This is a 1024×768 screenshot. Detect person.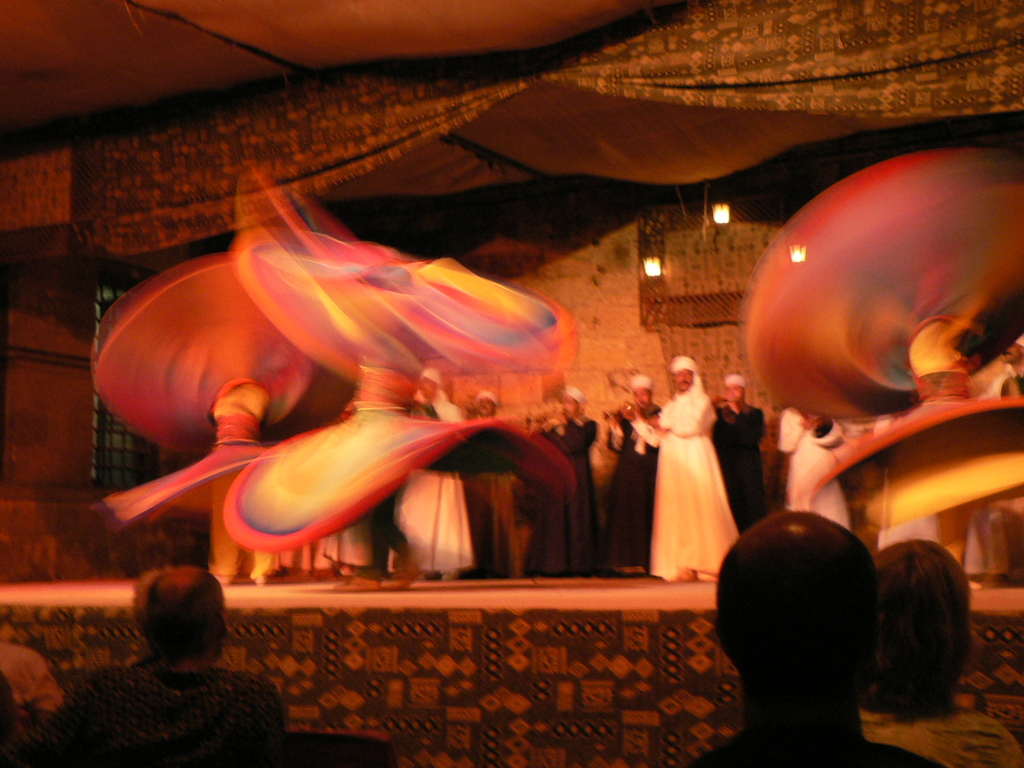
x1=638 y1=342 x2=743 y2=607.
